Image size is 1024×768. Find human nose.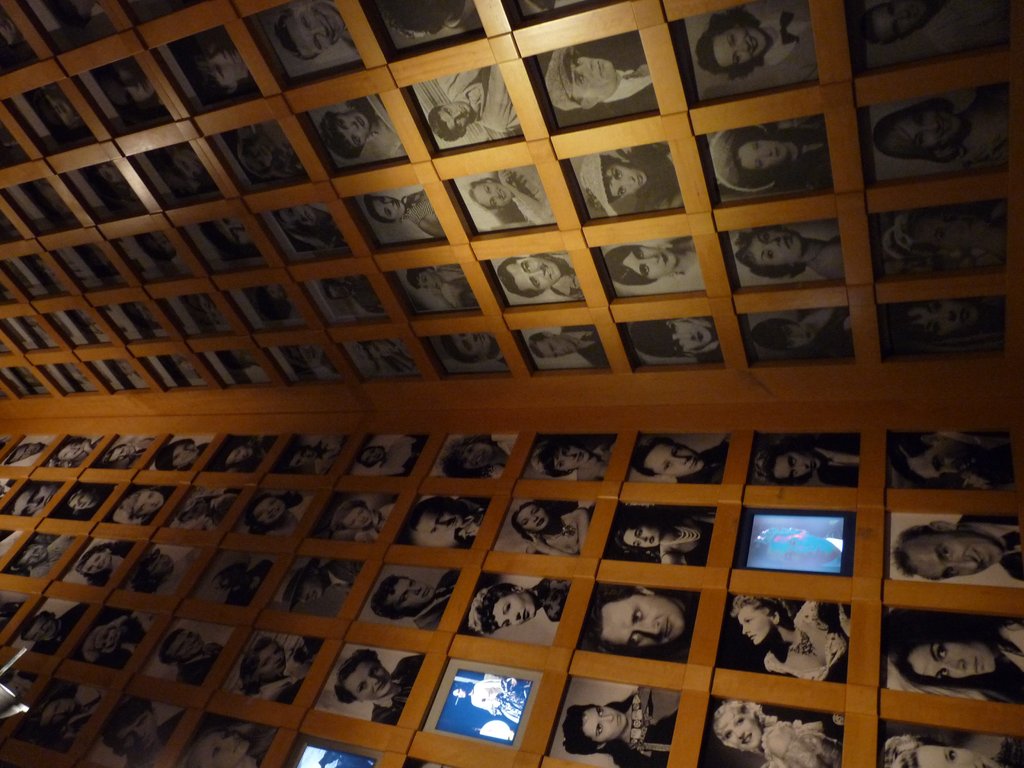
(left=947, top=464, right=960, bottom=470).
